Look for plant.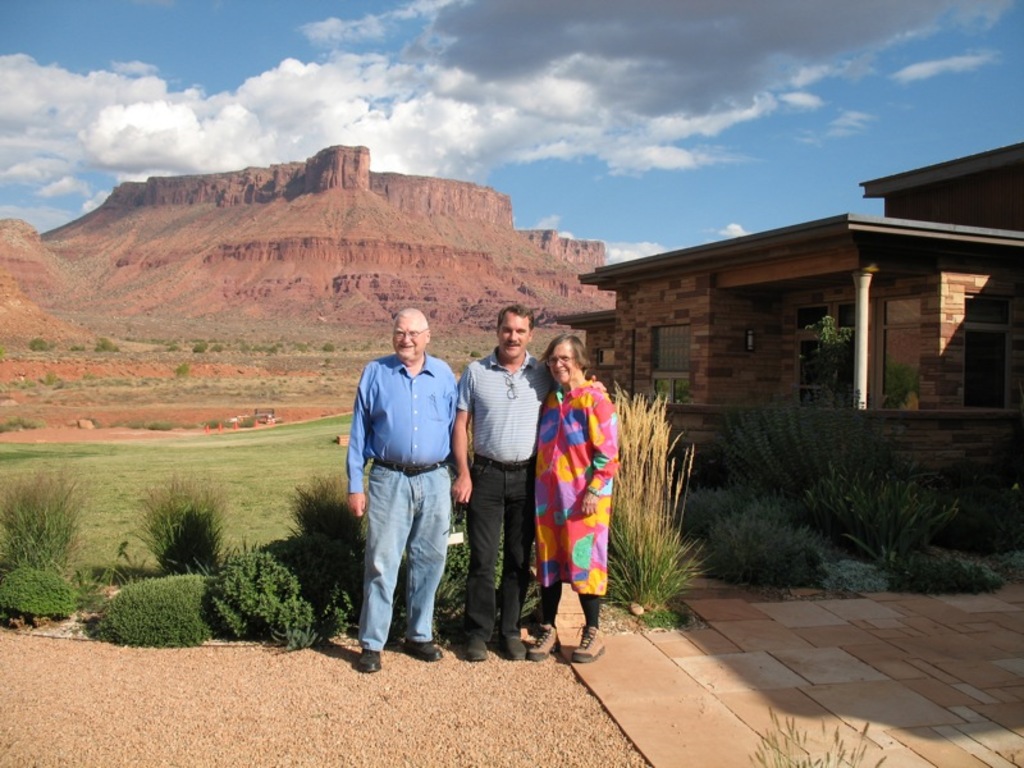
Found: (4, 562, 99, 635).
